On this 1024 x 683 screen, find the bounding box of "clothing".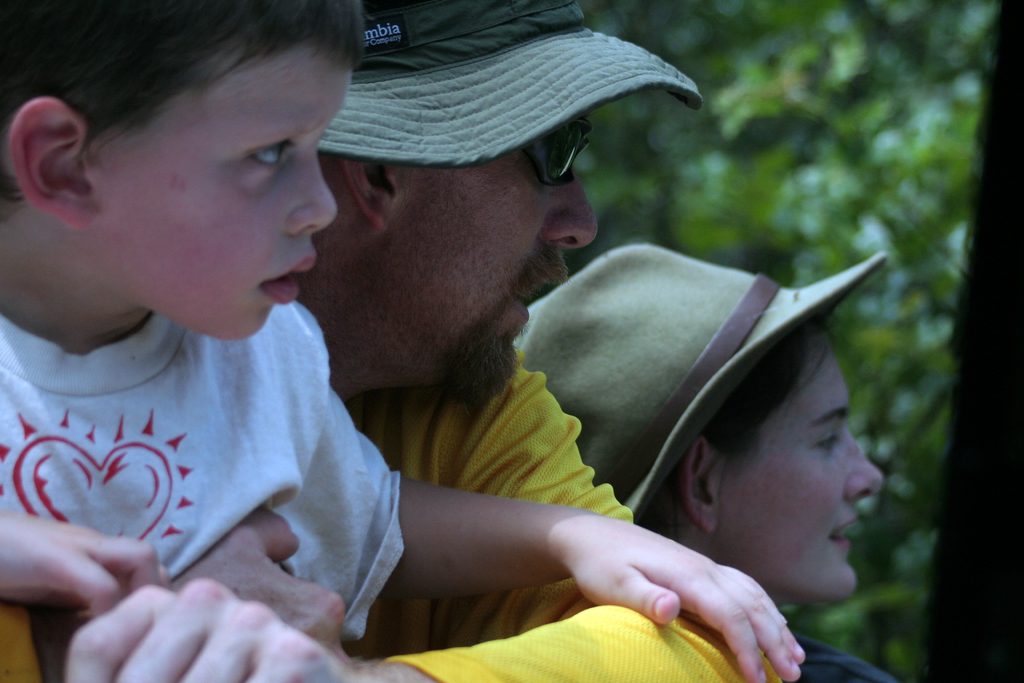
Bounding box: box(0, 336, 792, 682).
